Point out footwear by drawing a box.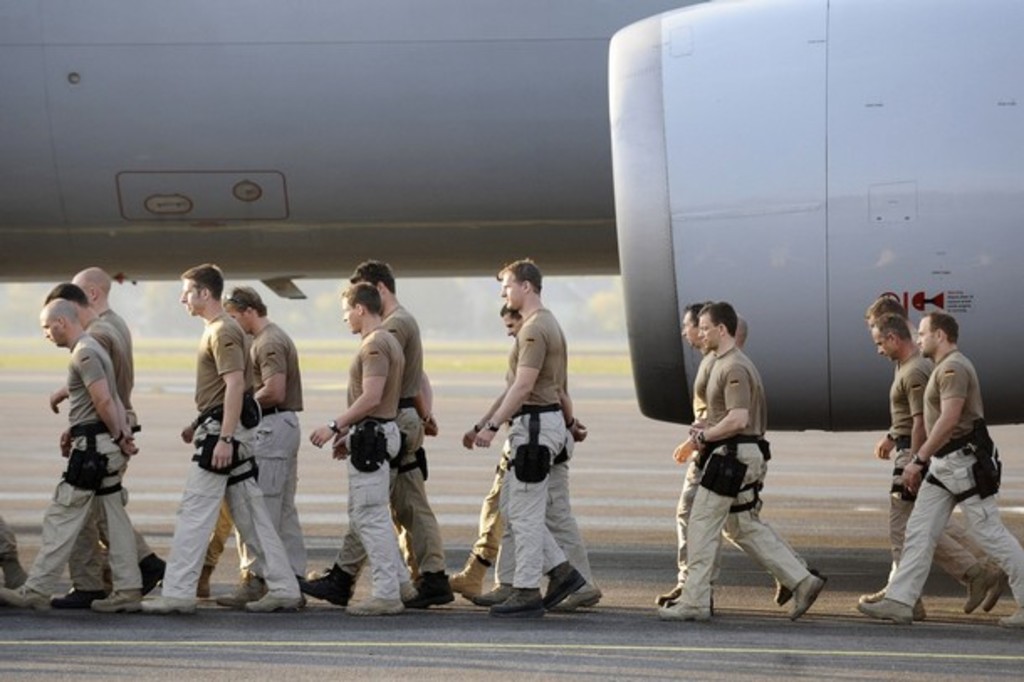
BBox(128, 593, 183, 618).
